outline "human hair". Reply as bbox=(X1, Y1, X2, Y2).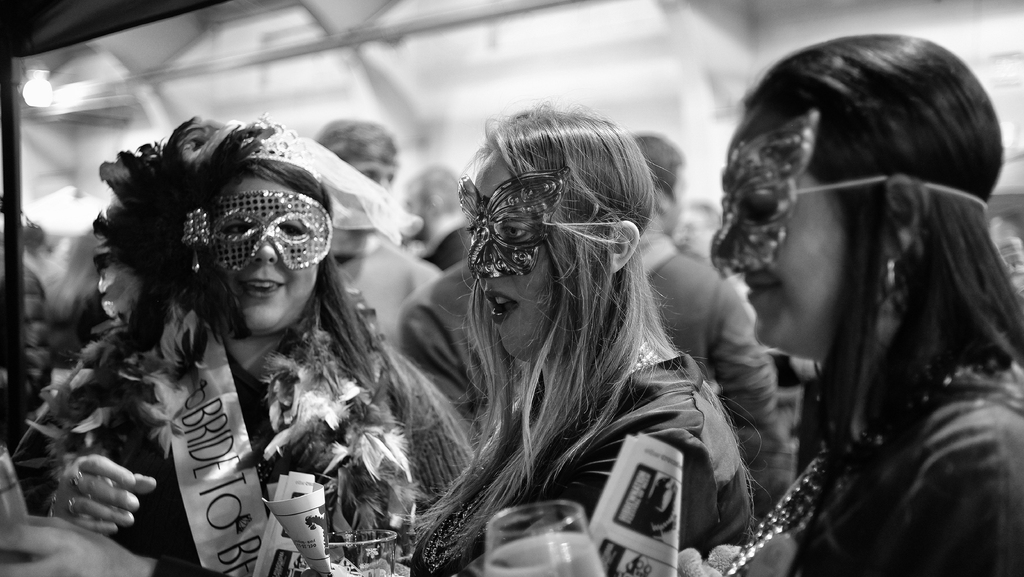
bbox=(732, 25, 1019, 498).
